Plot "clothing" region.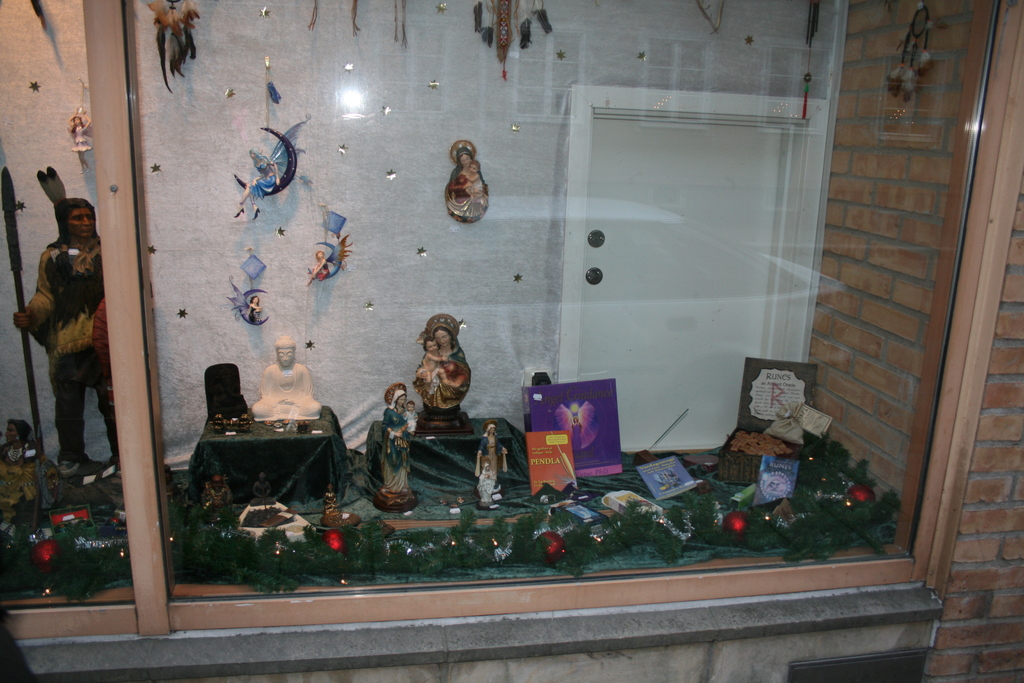
Plotted at locate(20, 230, 152, 458).
